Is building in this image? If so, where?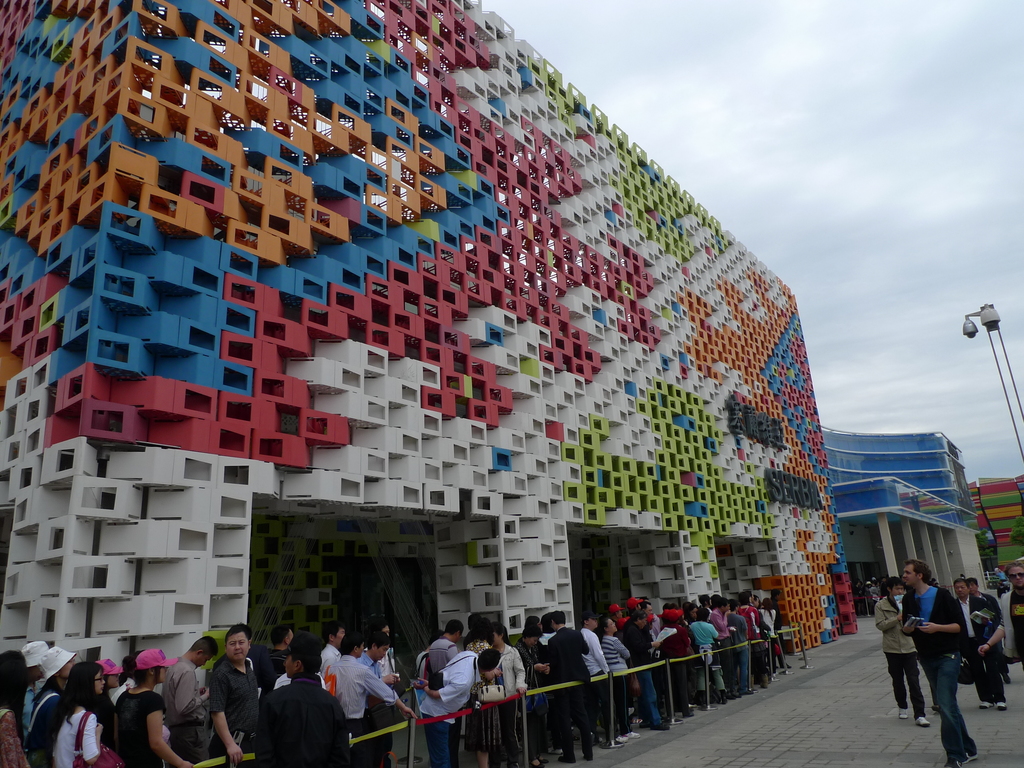
Yes, at {"left": 0, "top": 0, "right": 861, "bottom": 766}.
